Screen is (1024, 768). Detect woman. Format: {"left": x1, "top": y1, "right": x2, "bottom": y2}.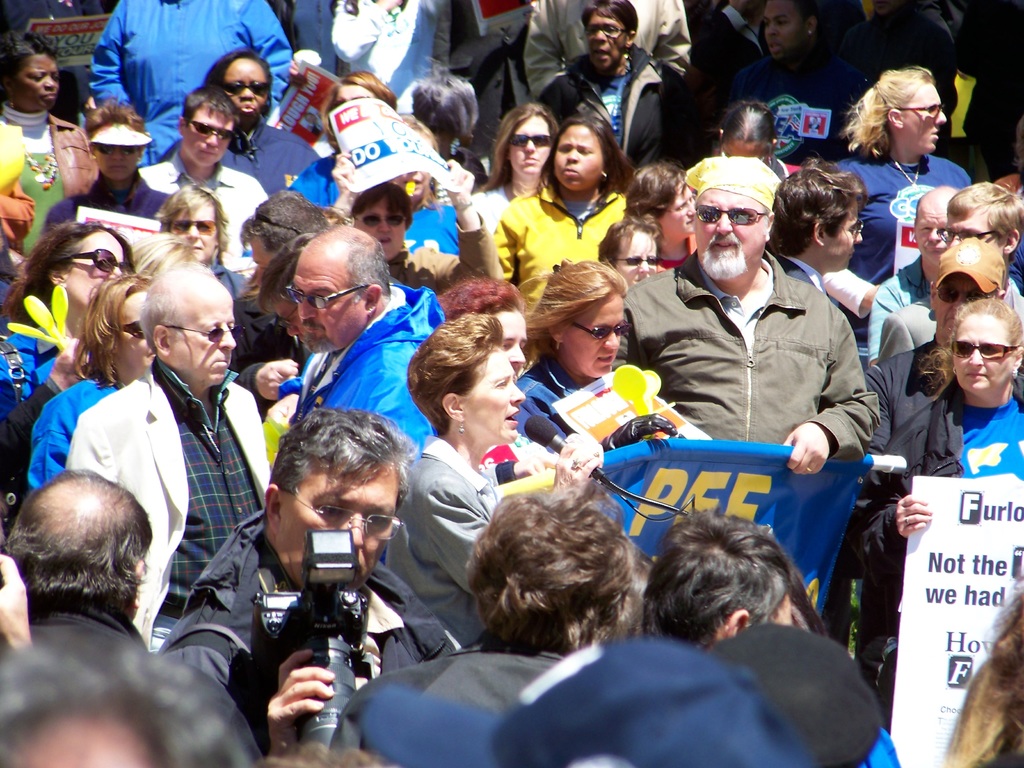
{"left": 0, "top": 30, "right": 91, "bottom": 238}.
